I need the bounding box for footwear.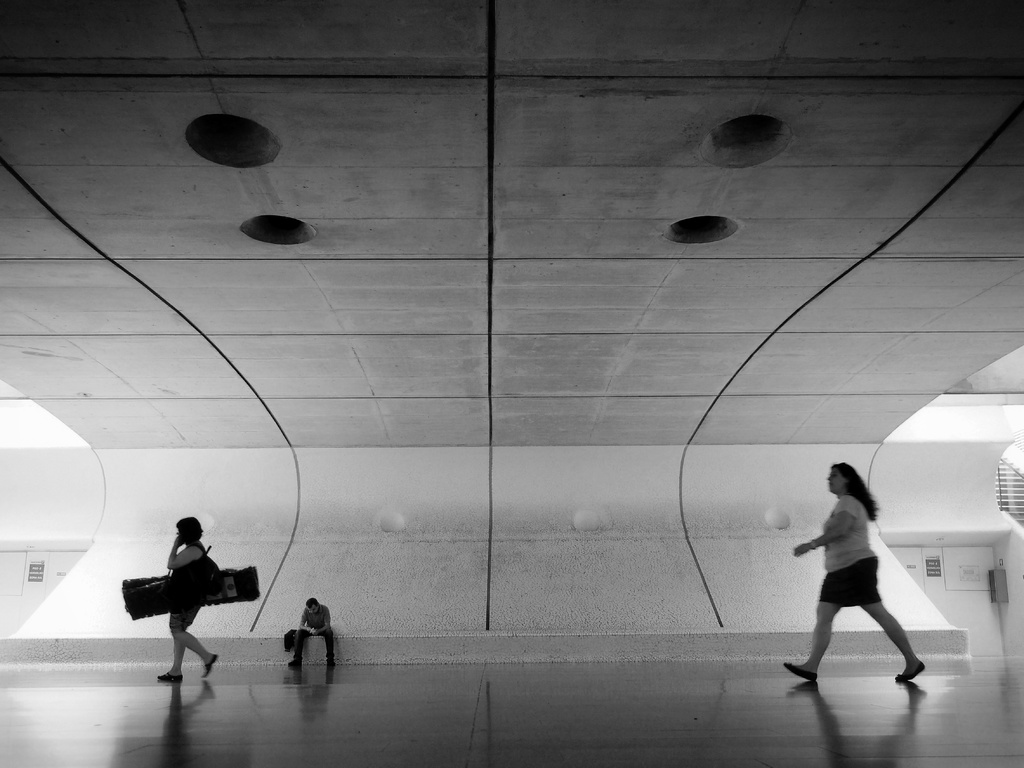
Here it is: rect(892, 662, 926, 685).
